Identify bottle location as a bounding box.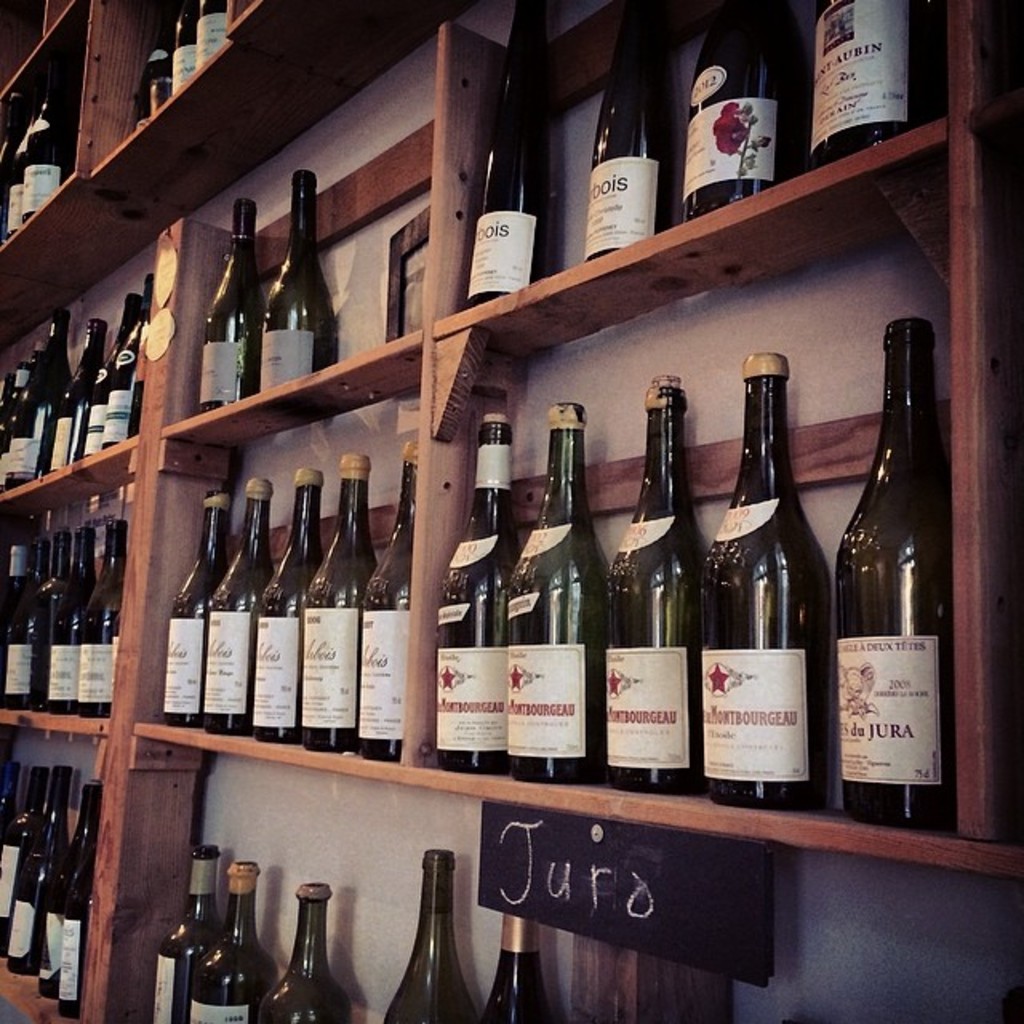
(802, 0, 930, 171).
